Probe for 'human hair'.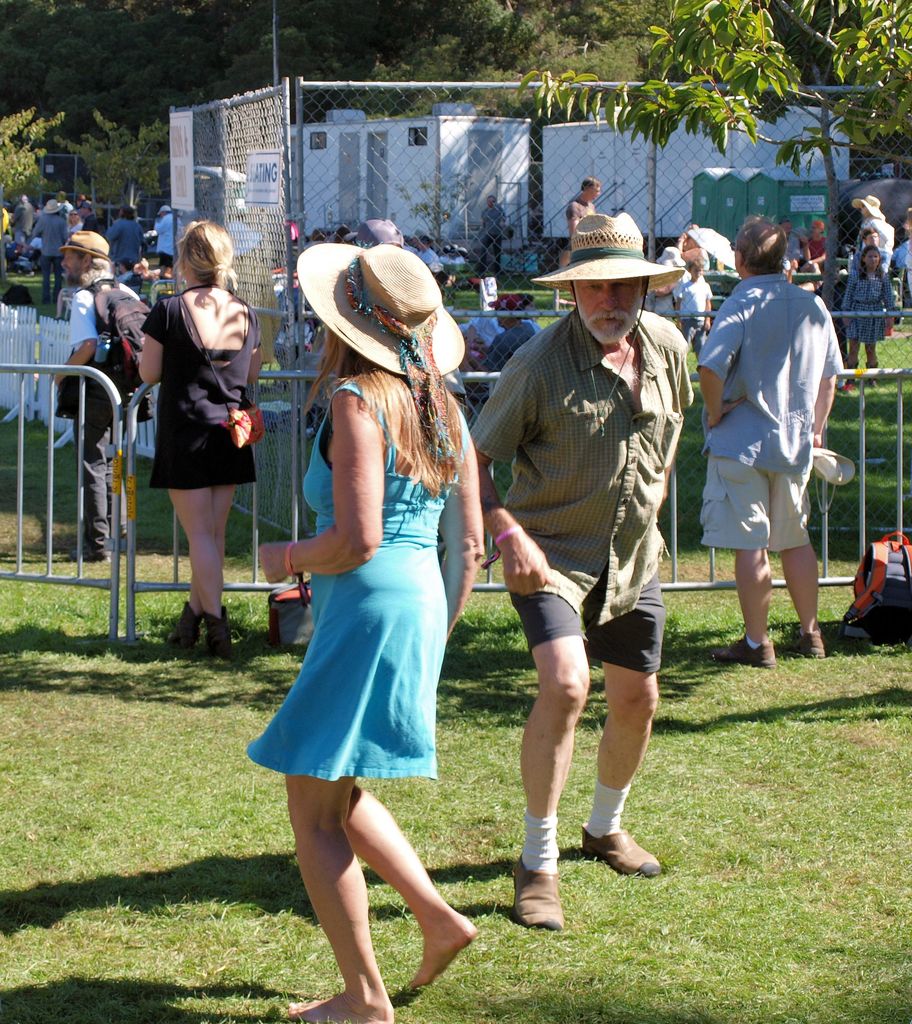
Probe result: region(860, 228, 879, 238).
